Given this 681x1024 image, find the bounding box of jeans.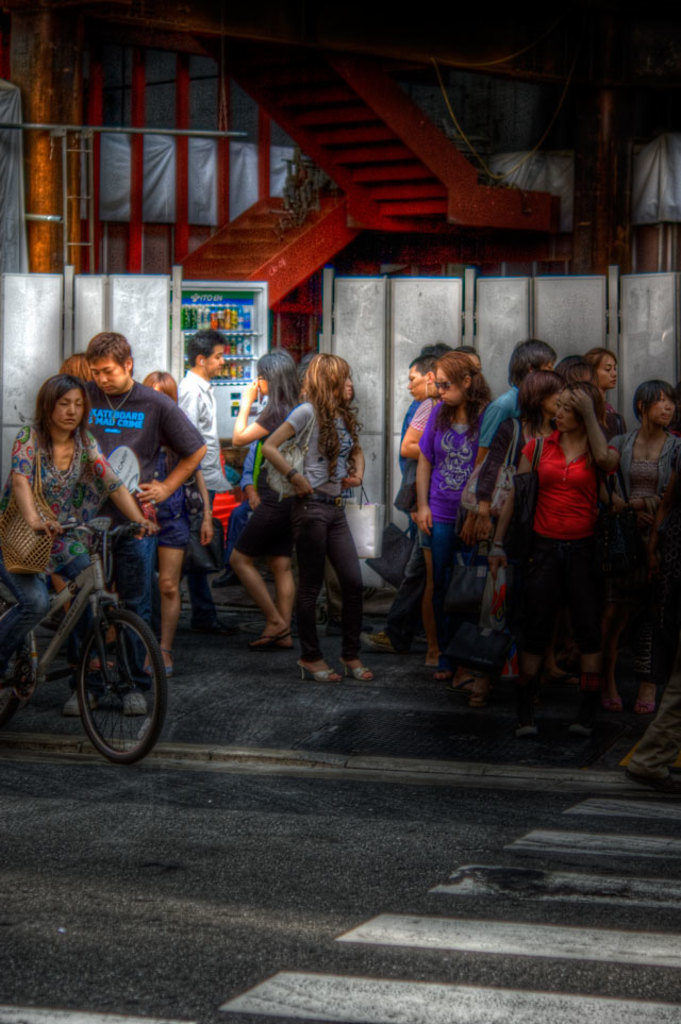
[2, 557, 95, 650].
